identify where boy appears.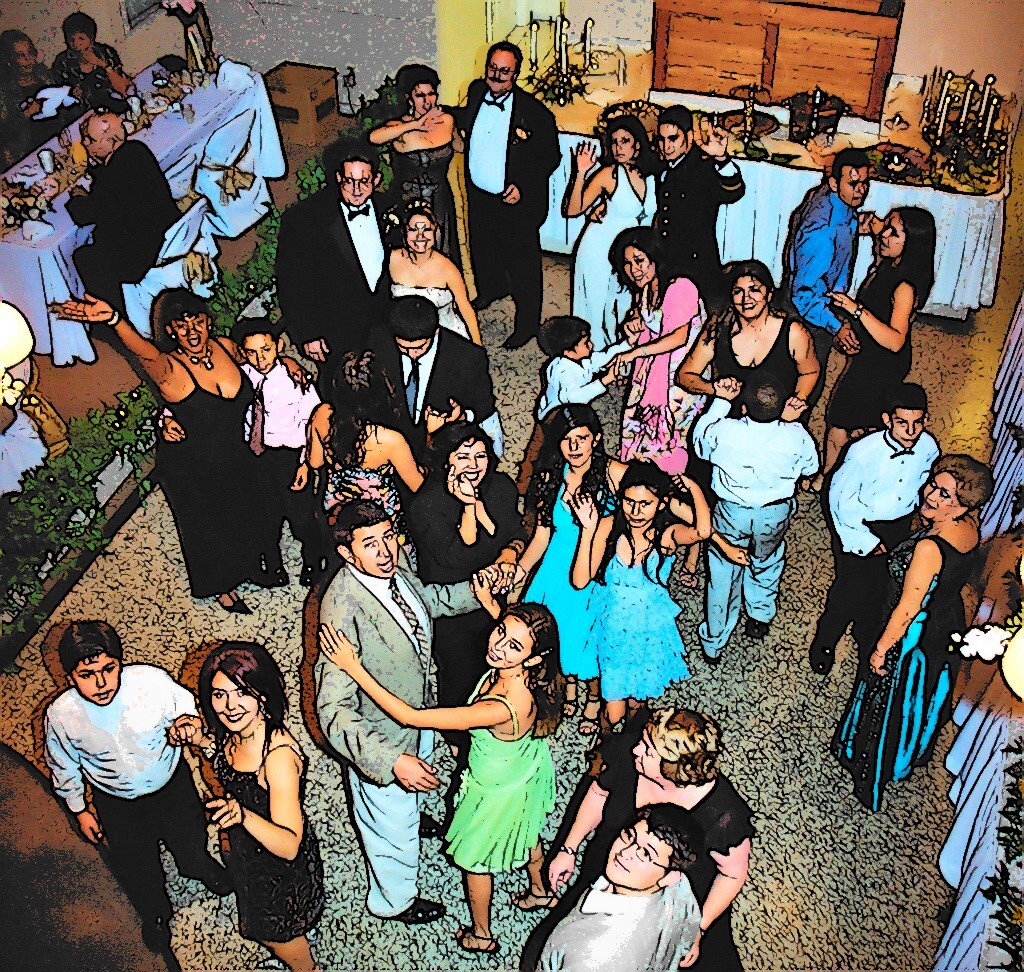
Appears at <bbox>167, 321, 315, 576</bbox>.
